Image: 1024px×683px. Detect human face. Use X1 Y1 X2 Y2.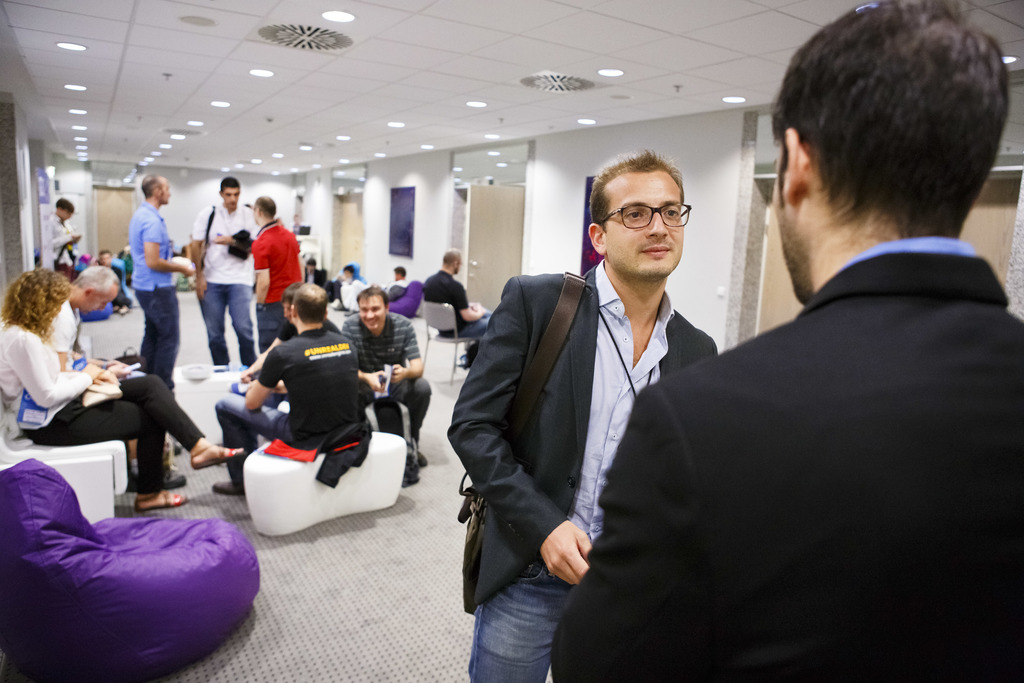
81 286 119 315.
